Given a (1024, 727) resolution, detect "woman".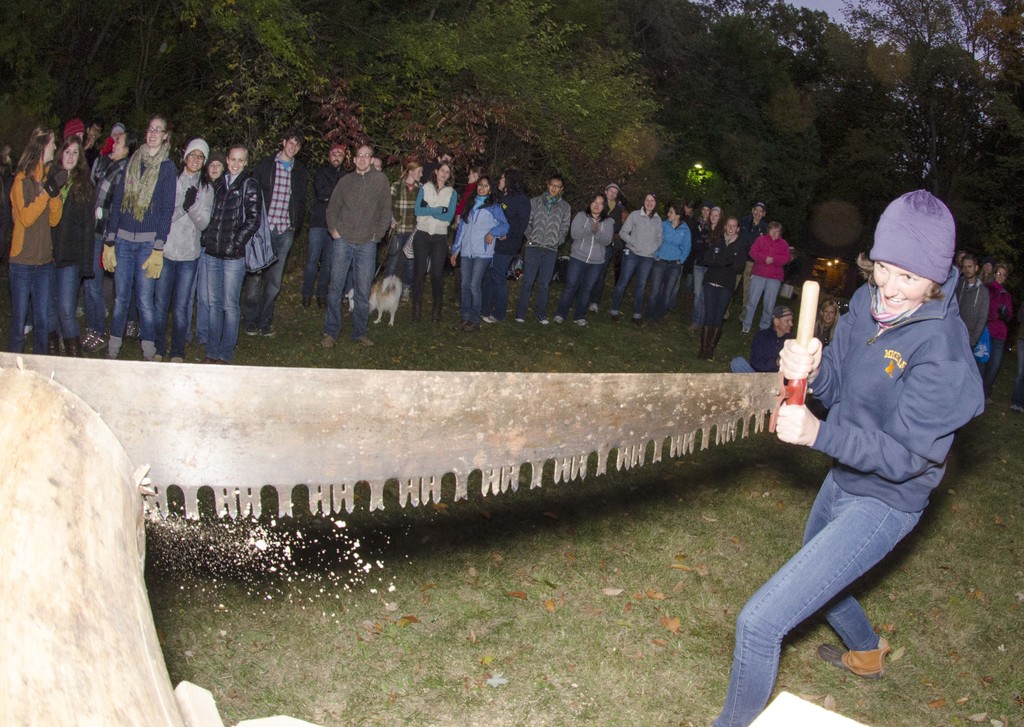
x1=812 y1=299 x2=841 y2=347.
